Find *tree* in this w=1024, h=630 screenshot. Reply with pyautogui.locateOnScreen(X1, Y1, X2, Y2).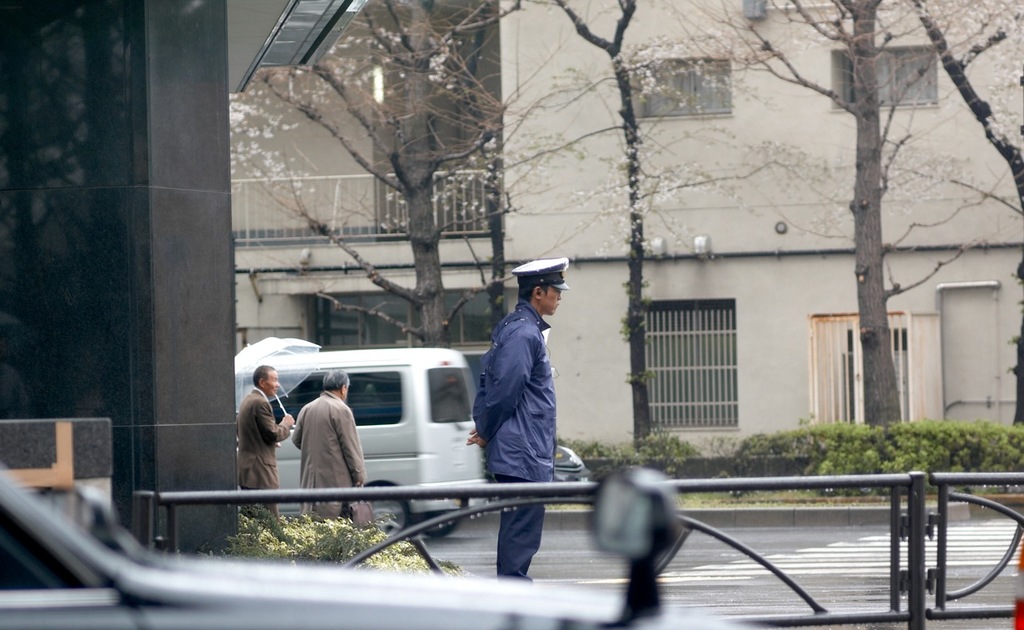
pyautogui.locateOnScreen(456, 2, 817, 451).
